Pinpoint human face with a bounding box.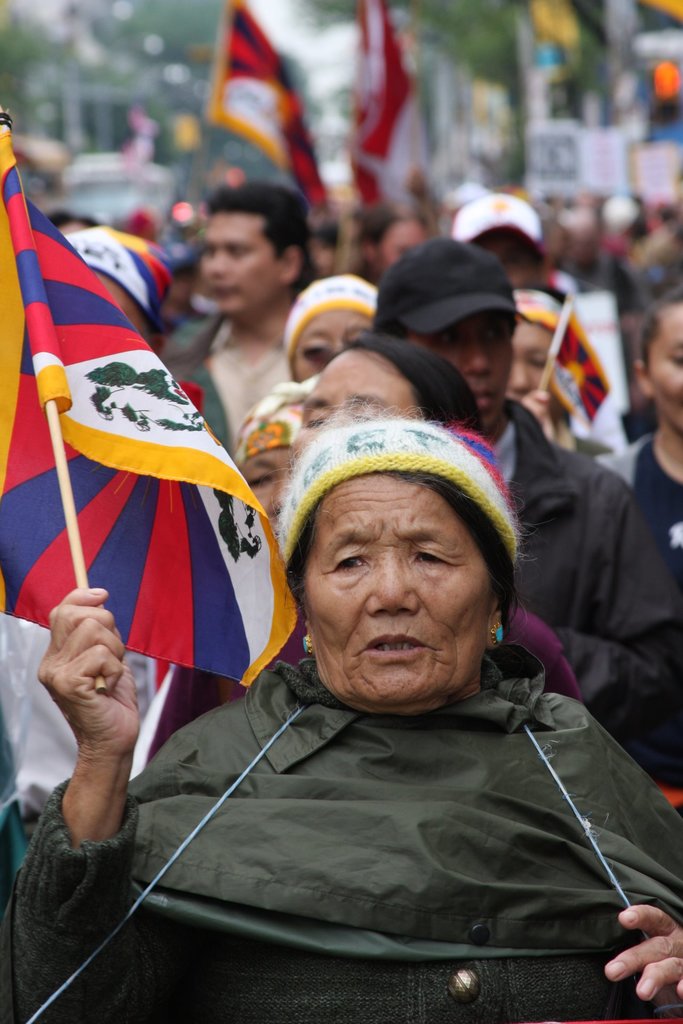
[x1=650, y1=309, x2=682, y2=433].
